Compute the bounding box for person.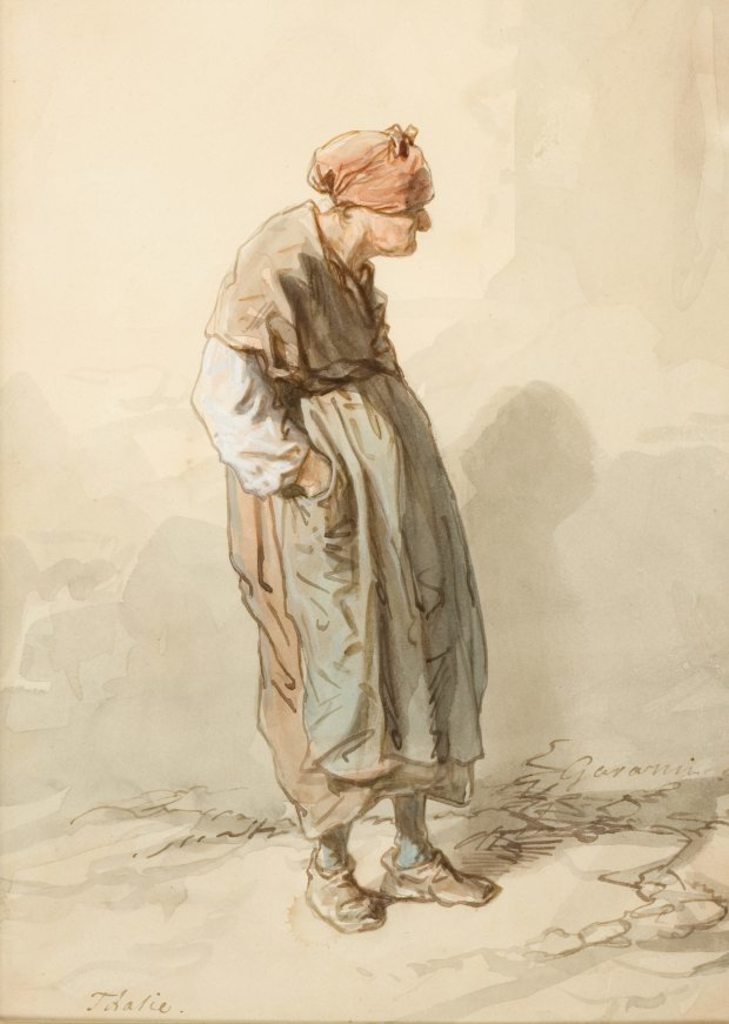
bbox=(193, 127, 503, 932).
